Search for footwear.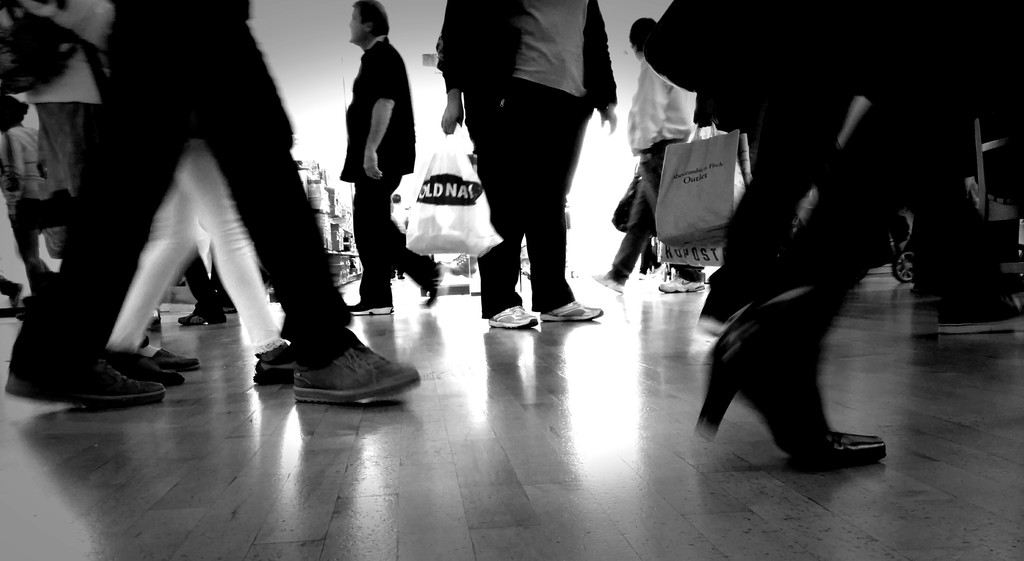
Found at box(701, 317, 897, 474).
